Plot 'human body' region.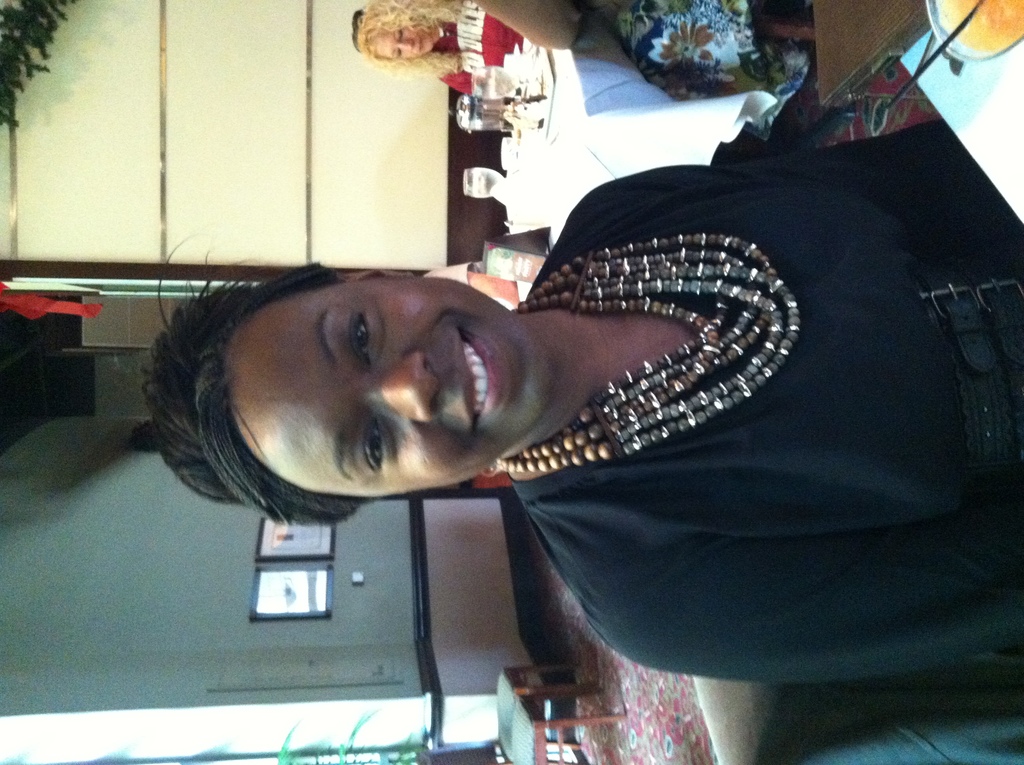
Plotted at x1=350 y1=1 x2=524 y2=90.
